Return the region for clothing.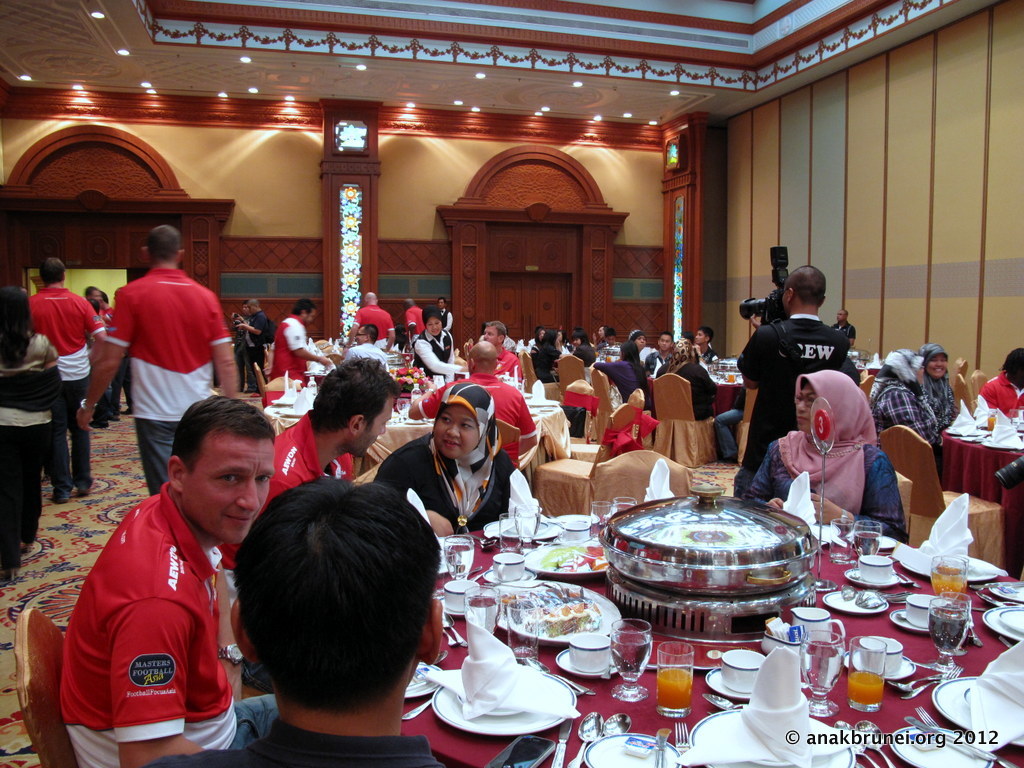
(270,311,311,386).
